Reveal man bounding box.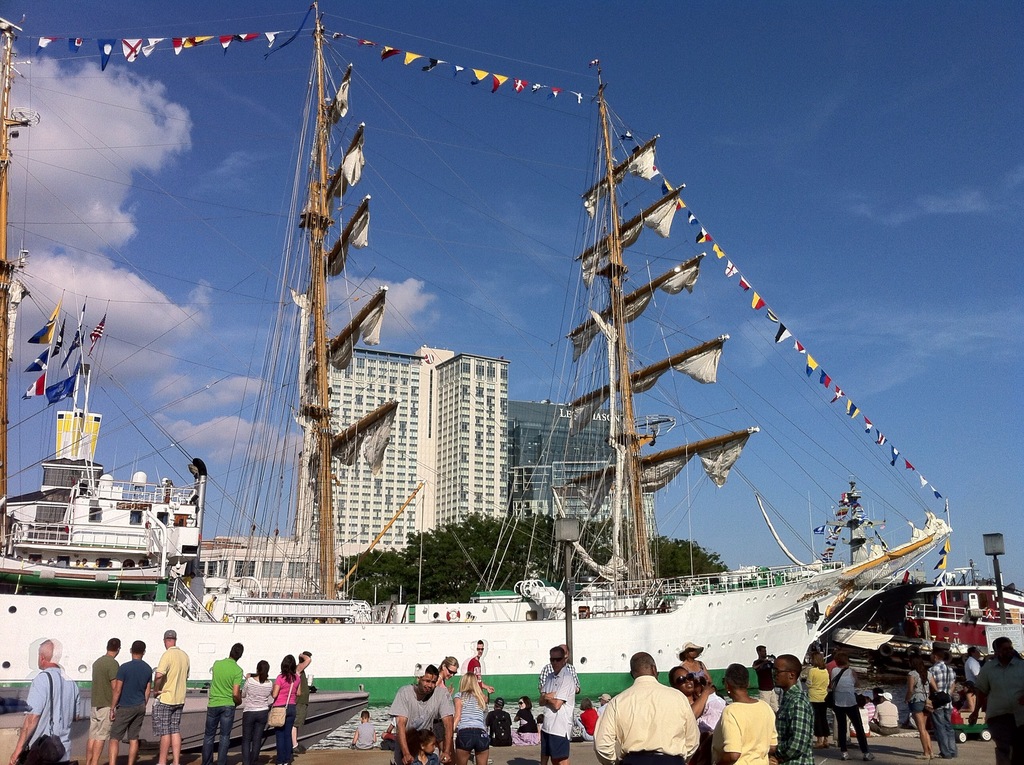
Revealed: <bbox>771, 647, 820, 764</bbox>.
